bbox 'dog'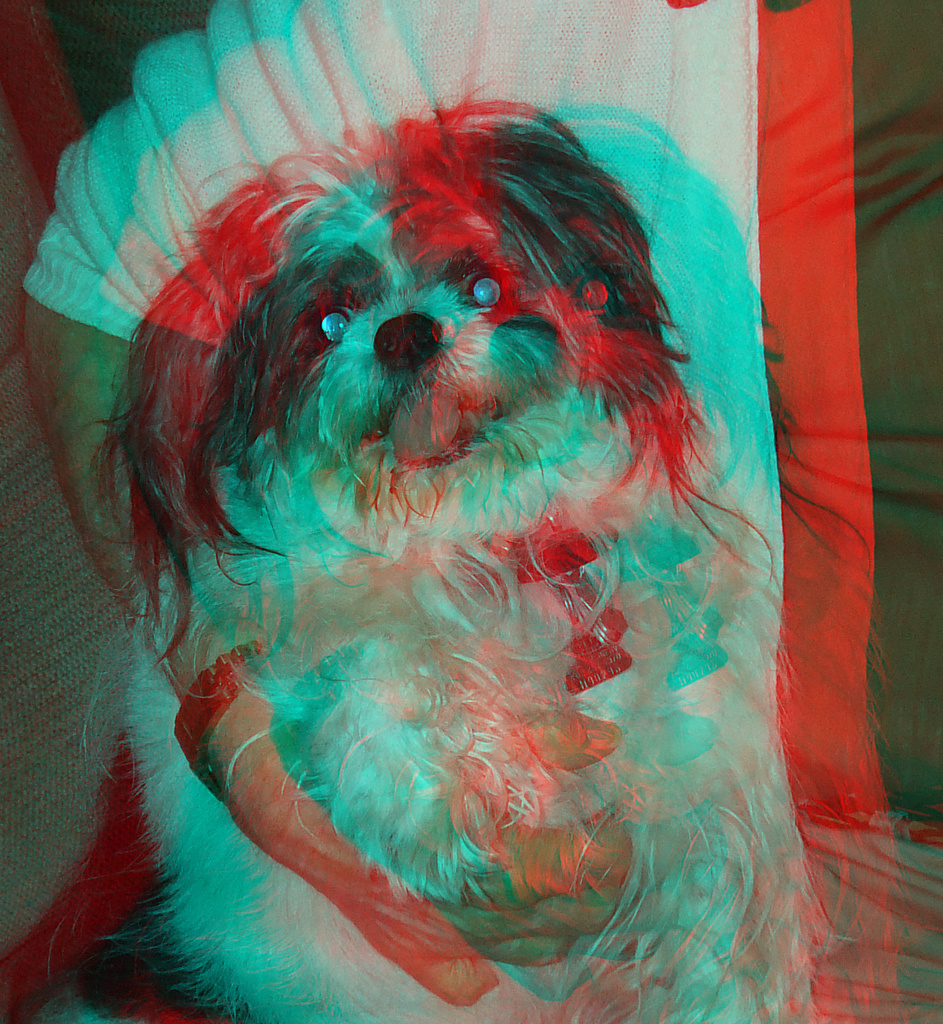
[left=76, top=78, right=911, bottom=1023]
